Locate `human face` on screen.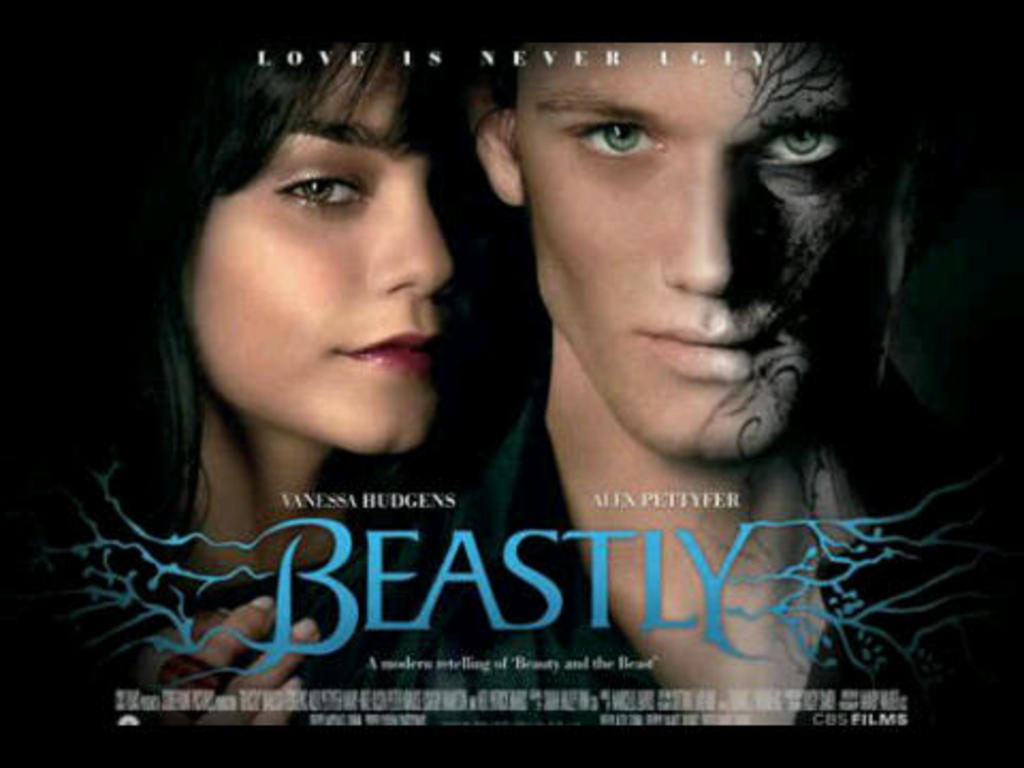
On screen at {"left": 512, "top": 43, "right": 890, "bottom": 457}.
